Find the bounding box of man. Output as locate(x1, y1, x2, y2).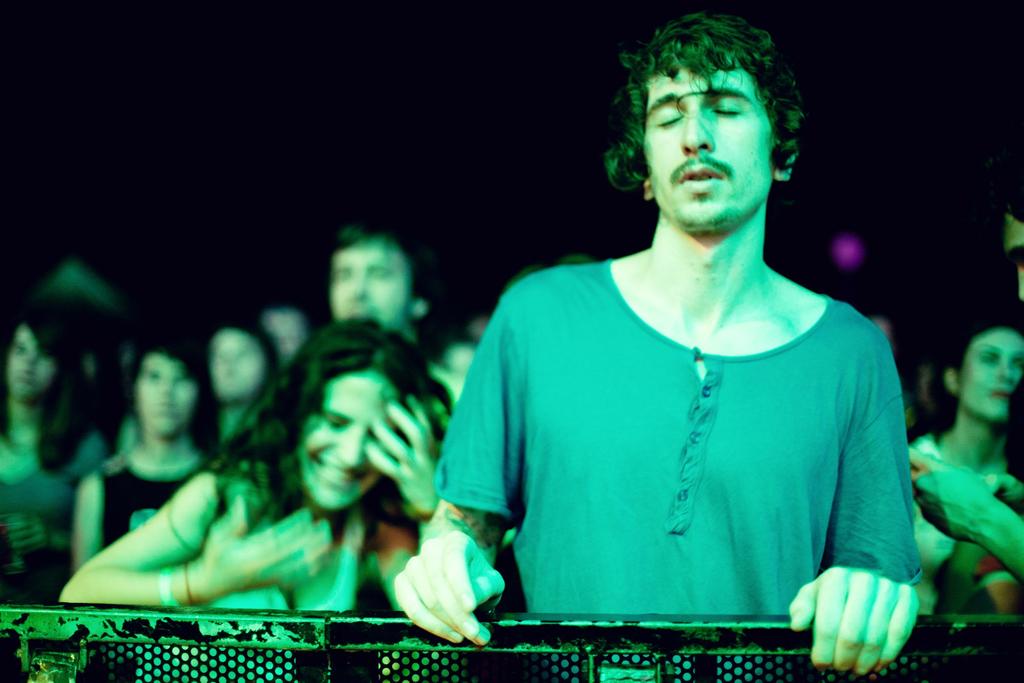
locate(394, 13, 924, 682).
